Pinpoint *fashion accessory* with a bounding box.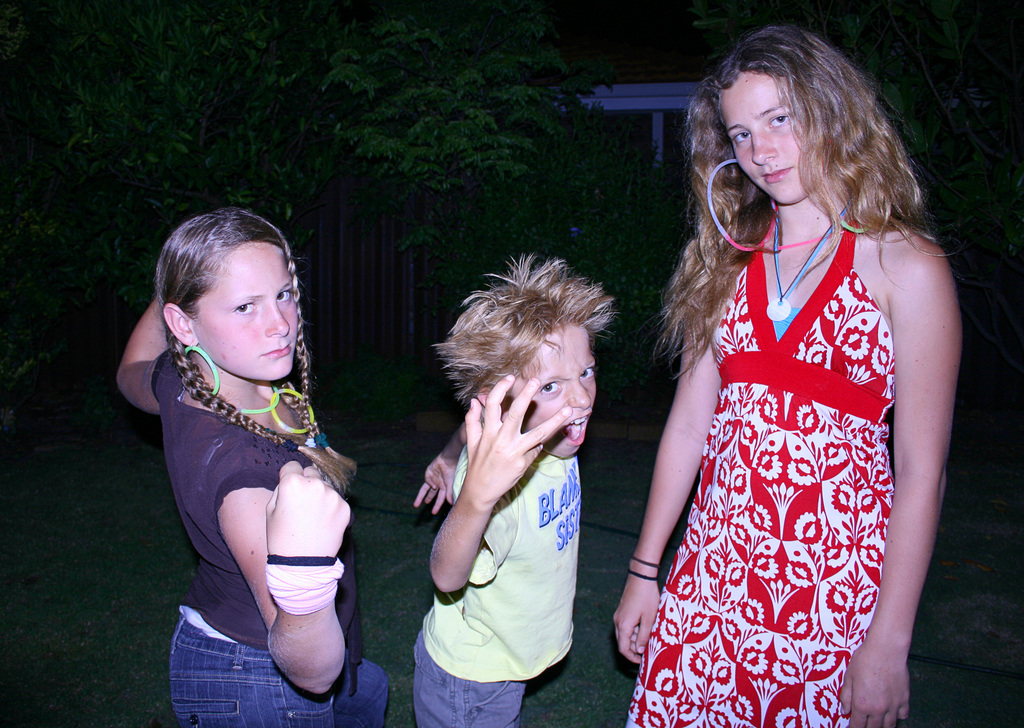
<box>264,559,348,615</box>.
